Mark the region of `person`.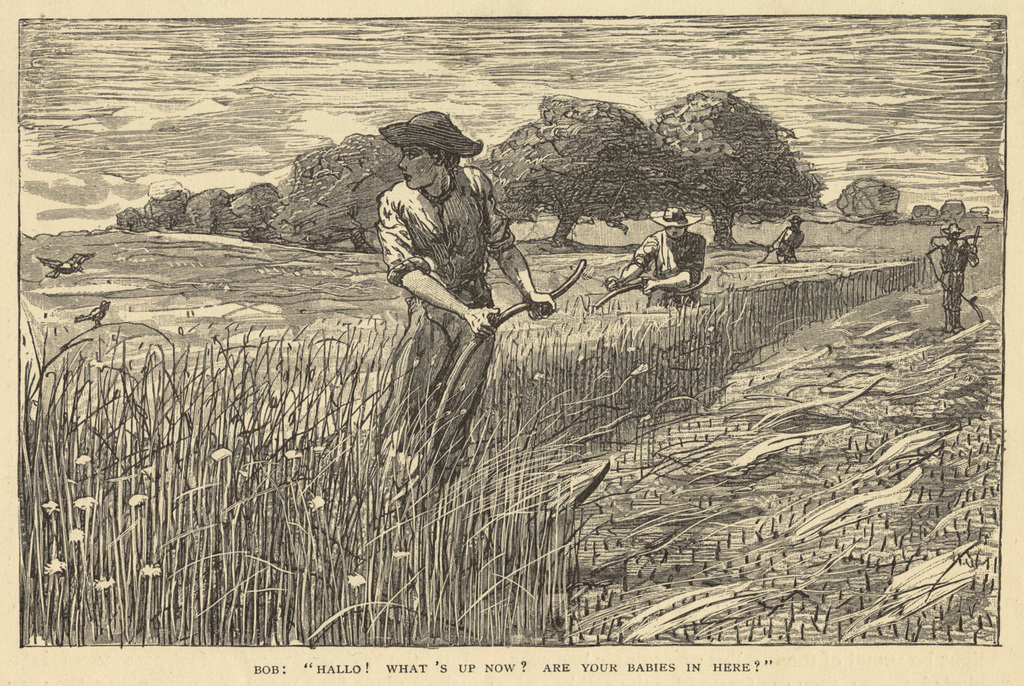
Region: x1=598, y1=201, x2=709, y2=304.
